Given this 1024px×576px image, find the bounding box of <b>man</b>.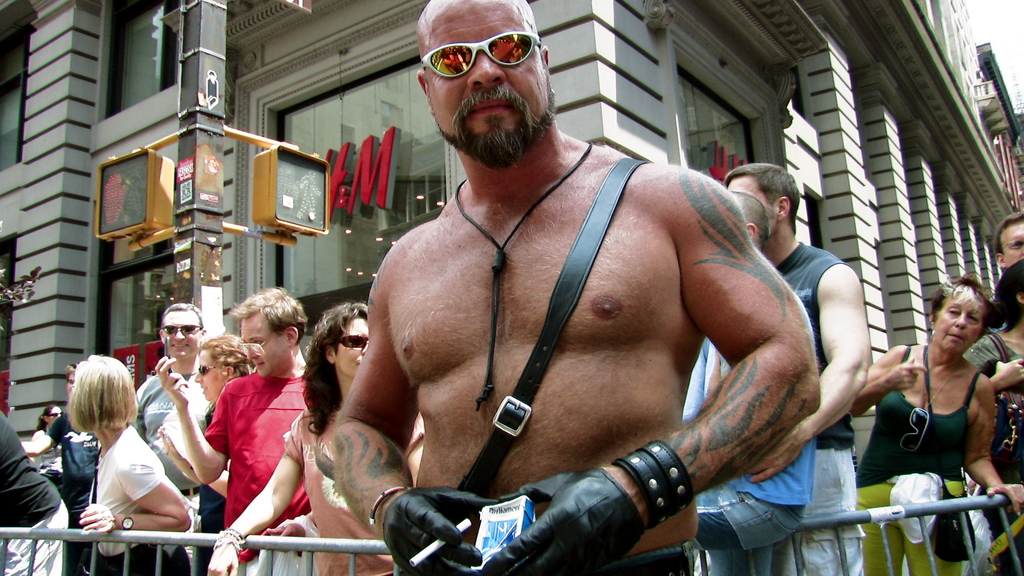
[130, 304, 211, 575].
